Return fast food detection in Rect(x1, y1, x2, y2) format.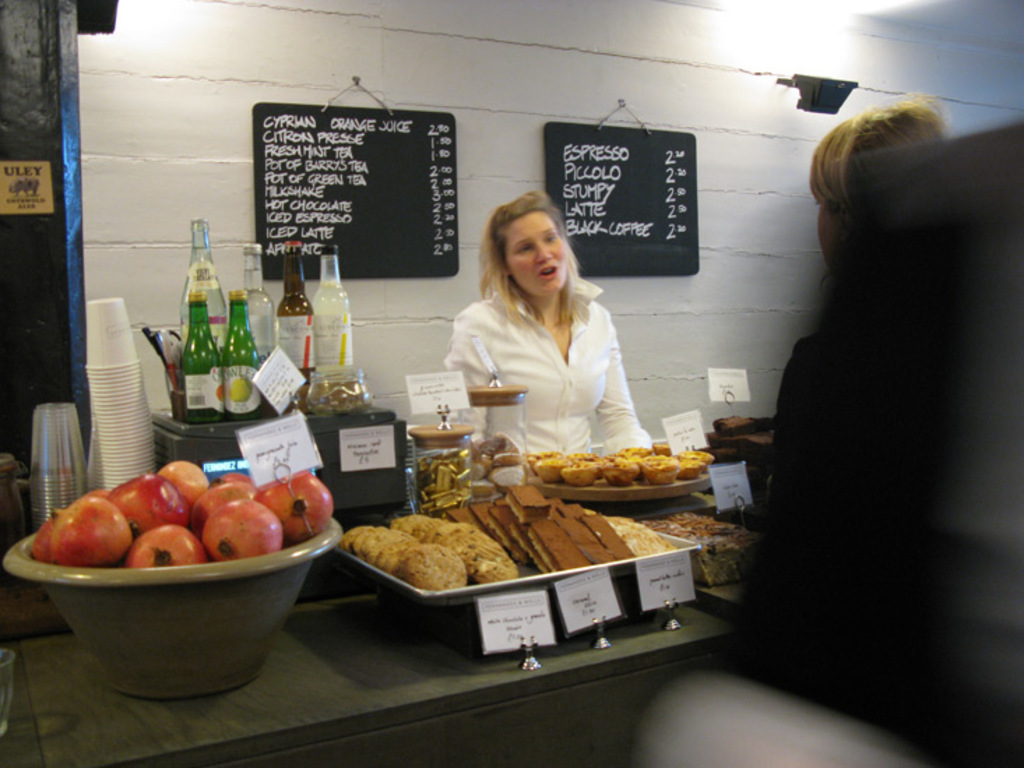
Rect(441, 500, 486, 519).
